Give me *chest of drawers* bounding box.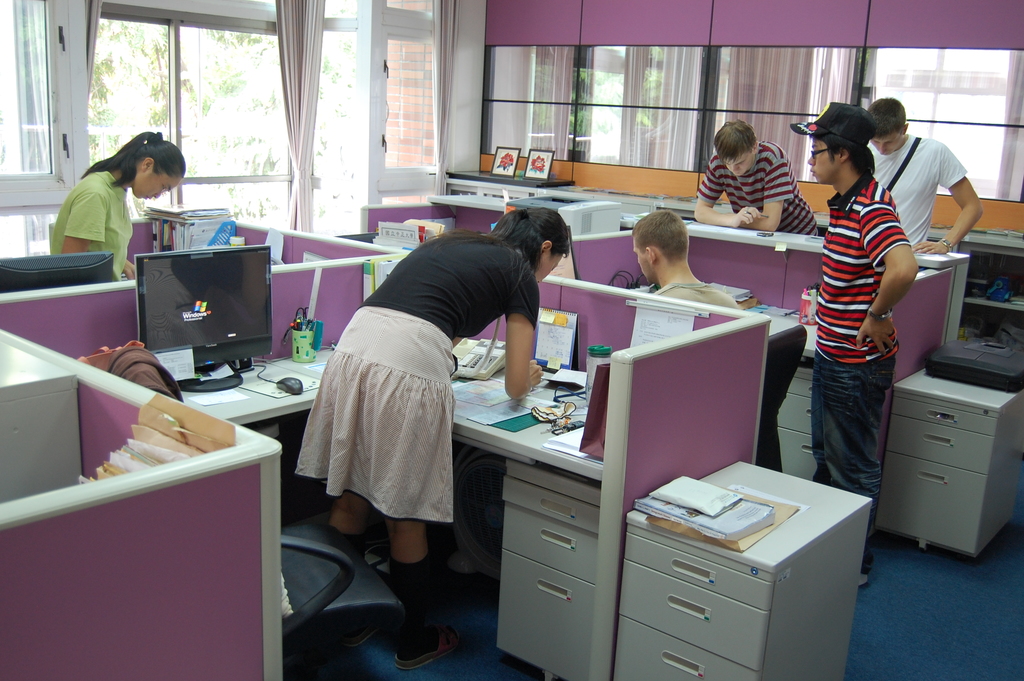
{"left": 891, "top": 369, "right": 1020, "bottom": 566}.
